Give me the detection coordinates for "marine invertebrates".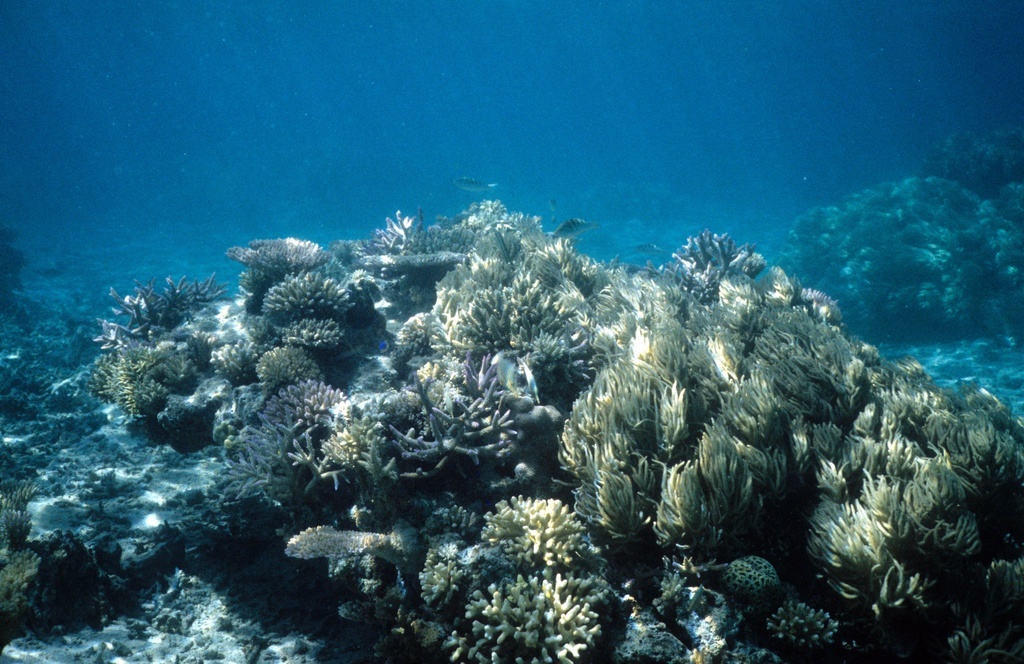
89:258:237:339.
